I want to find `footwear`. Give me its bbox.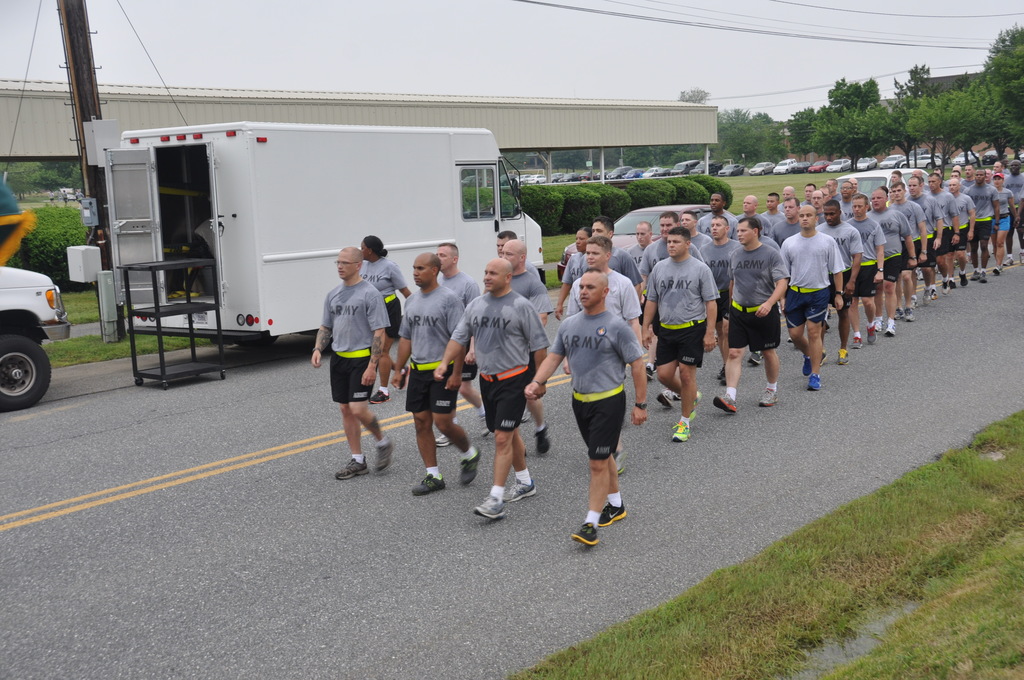
(left=883, top=319, right=895, bottom=333).
